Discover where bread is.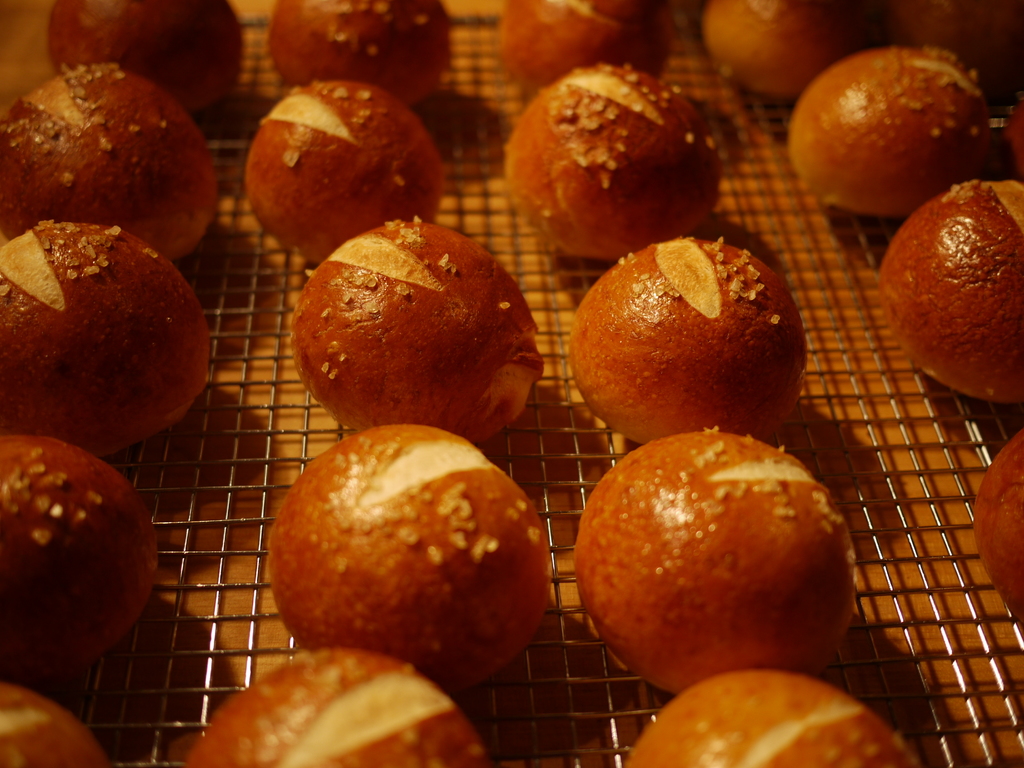
Discovered at 998 108 1023 179.
